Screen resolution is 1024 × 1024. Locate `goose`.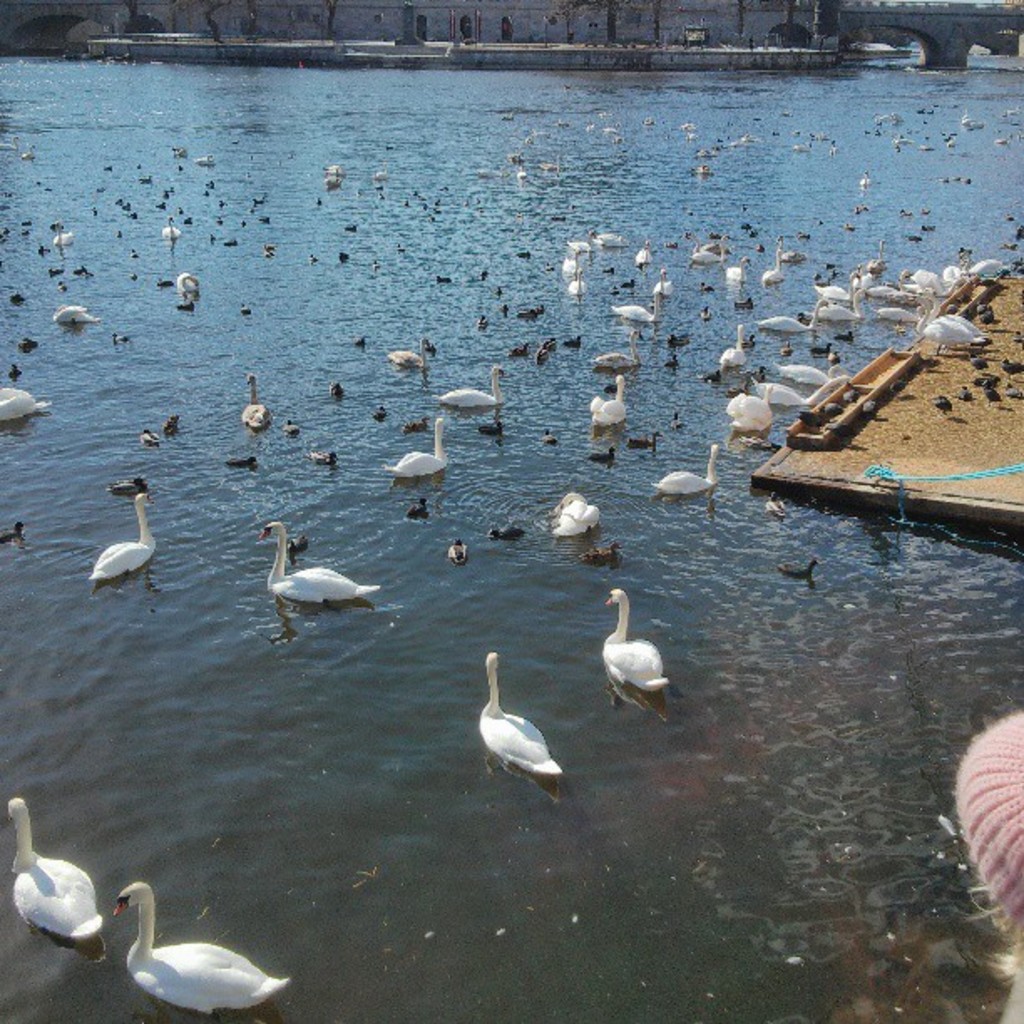
<region>254, 520, 393, 604</region>.
